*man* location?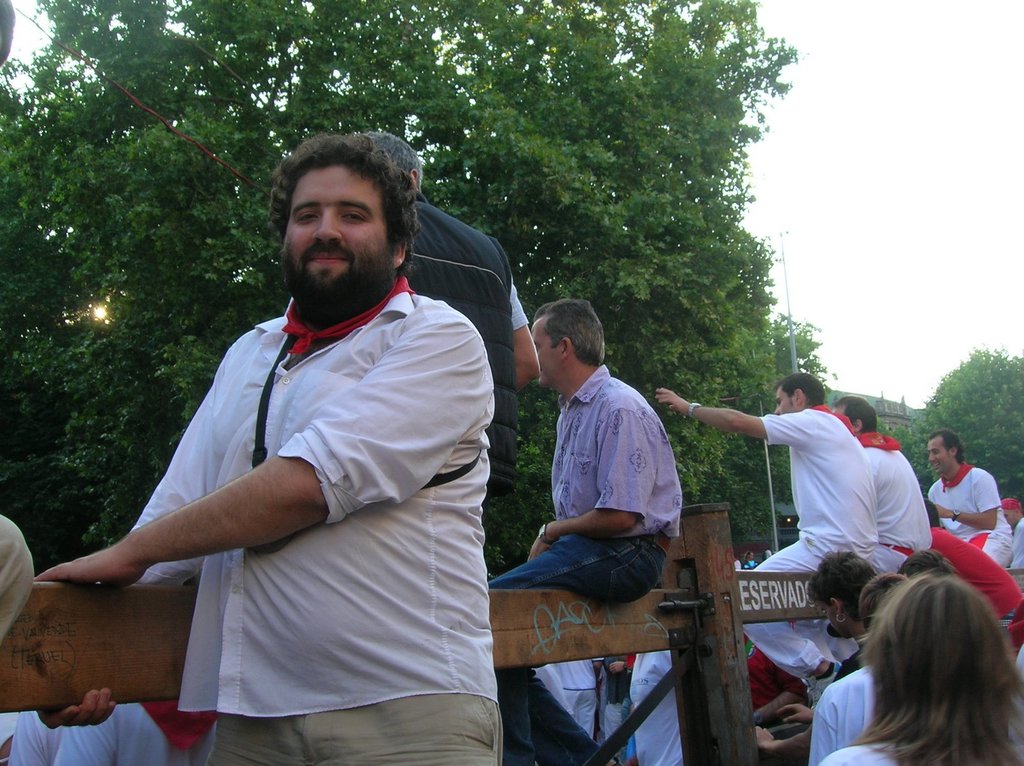
<bbox>484, 299, 684, 765</bbox>
